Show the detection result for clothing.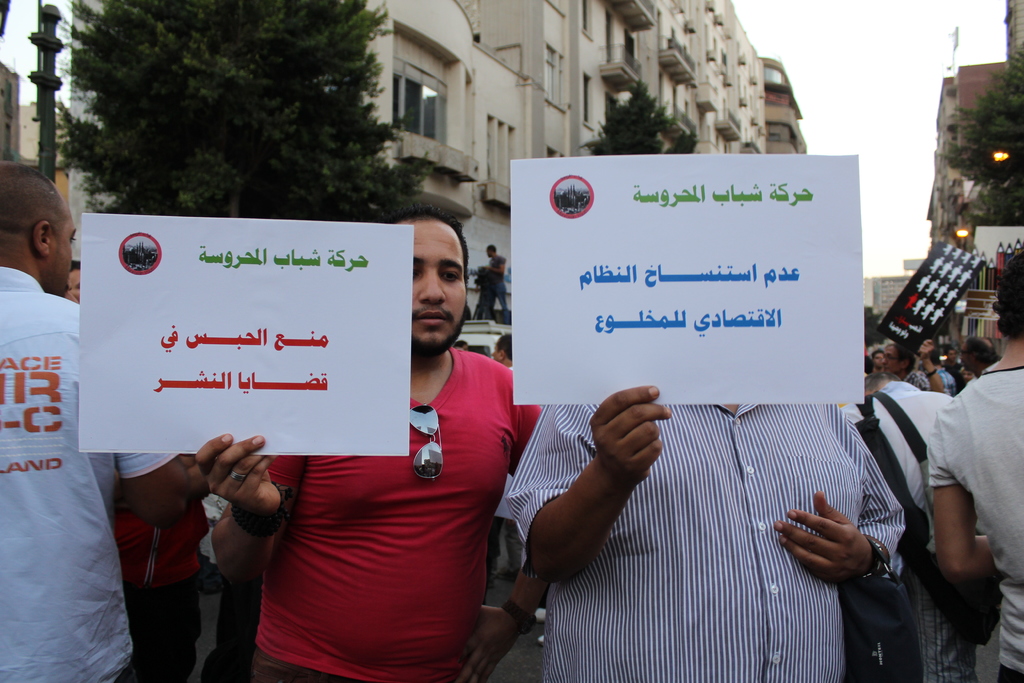
locate(0, 263, 184, 682).
